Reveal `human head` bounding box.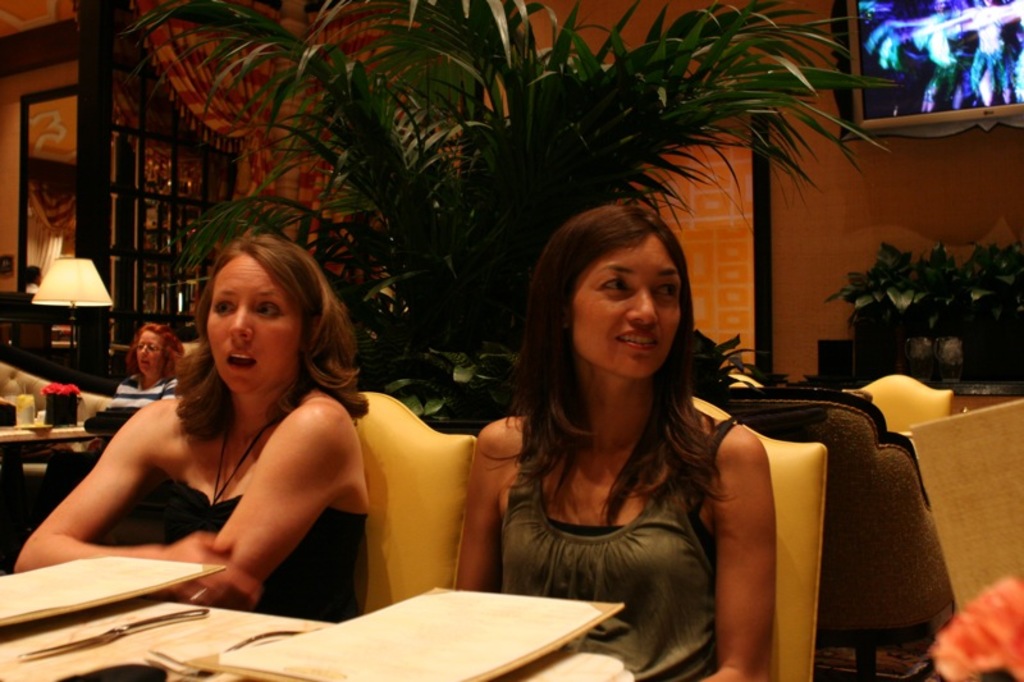
Revealed: <box>134,319,182,374</box>.
